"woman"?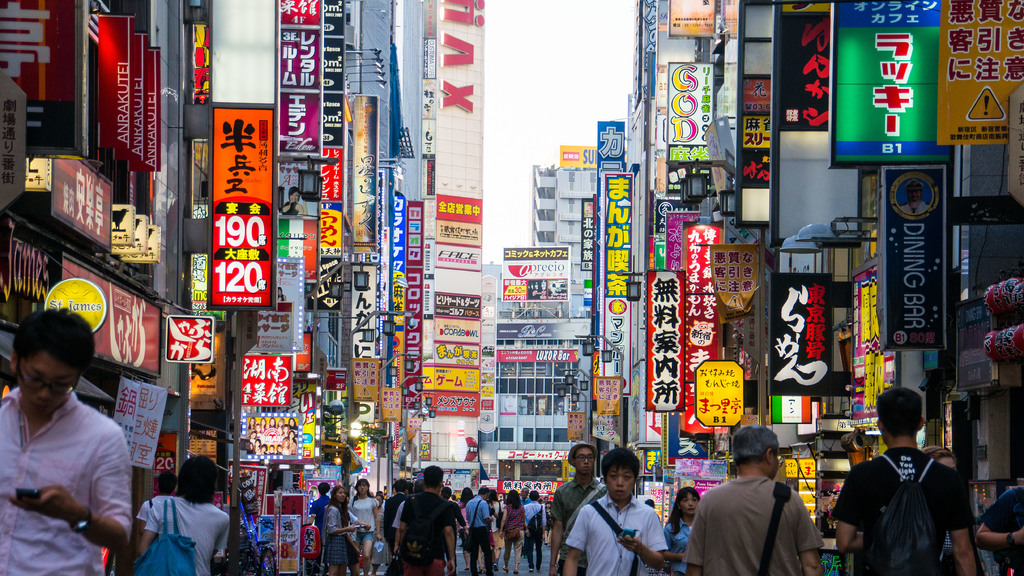
l=109, t=448, r=241, b=575
